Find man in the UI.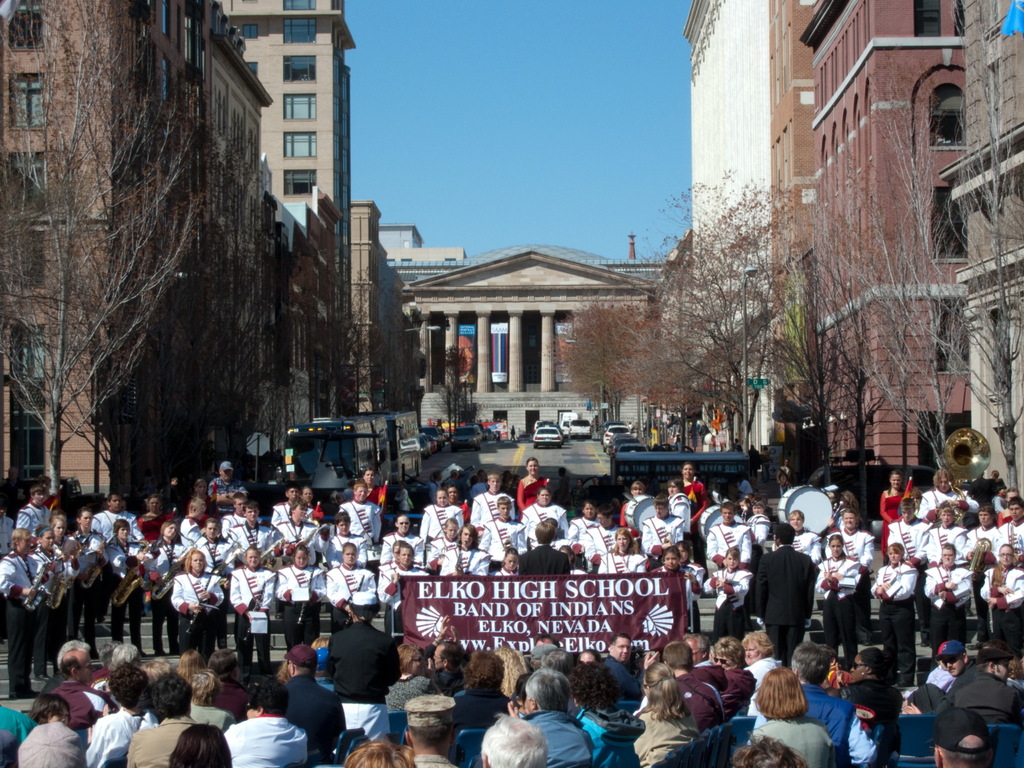
UI element at Rect(824, 511, 874, 628).
